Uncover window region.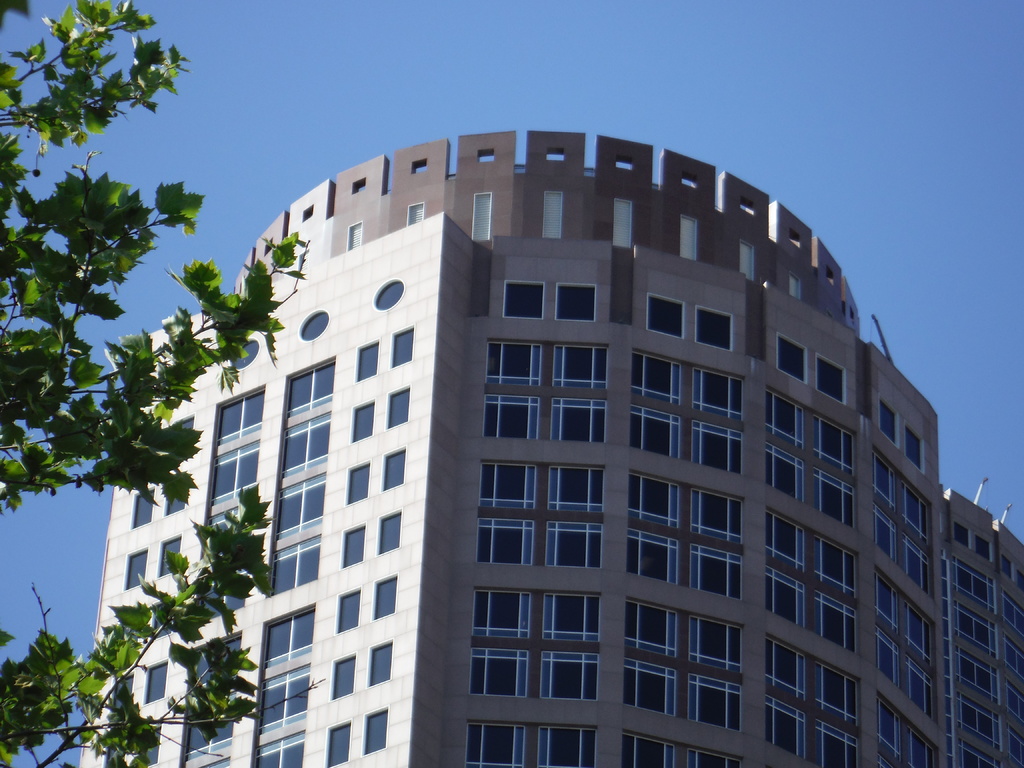
Uncovered: detection(625, 408, 687, 463).
